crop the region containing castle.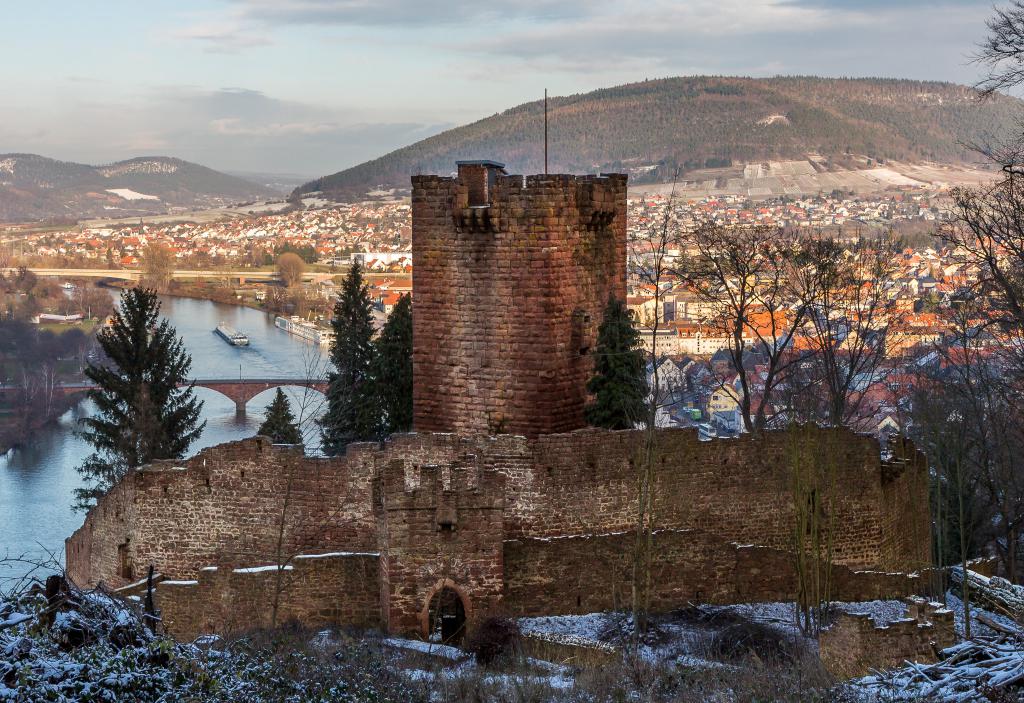
Crop region: bbox=(67, 96, 927, 645).
